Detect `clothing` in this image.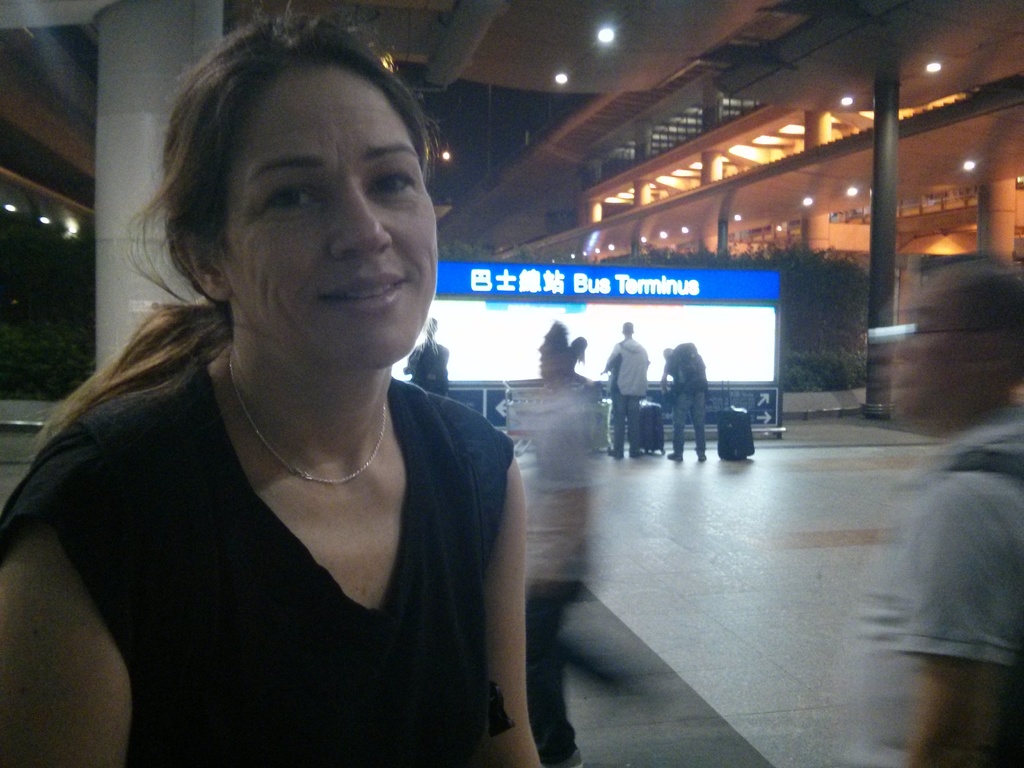
Detection: 402:335:452:400.
